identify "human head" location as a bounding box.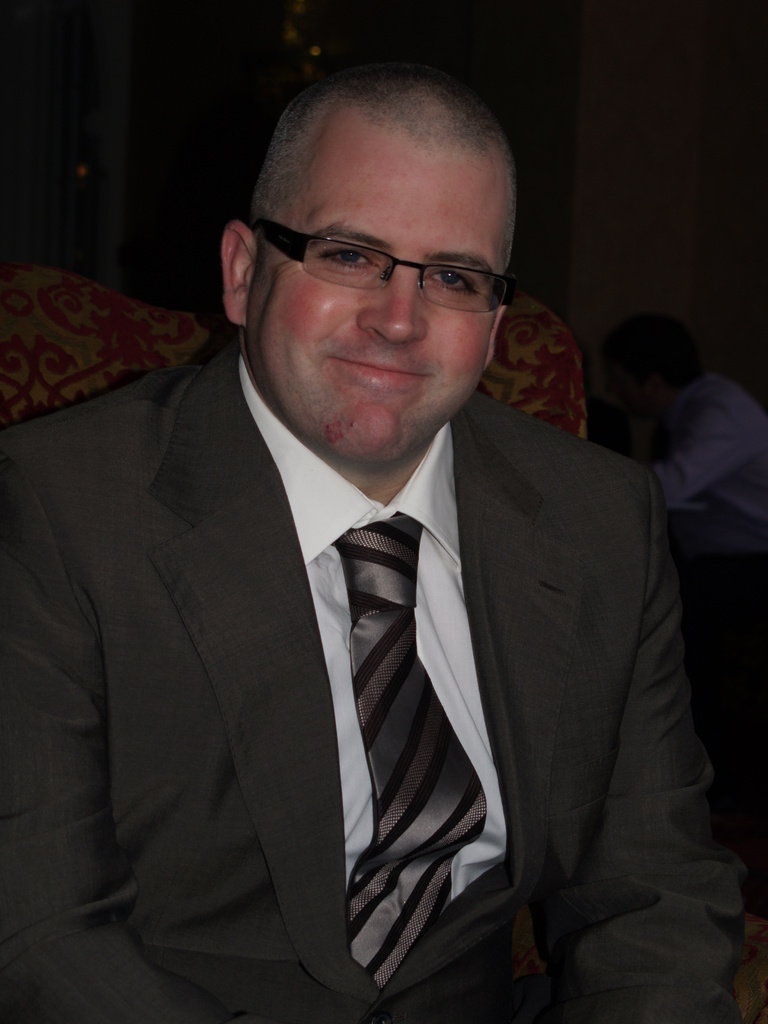
(216,61,524,468).
